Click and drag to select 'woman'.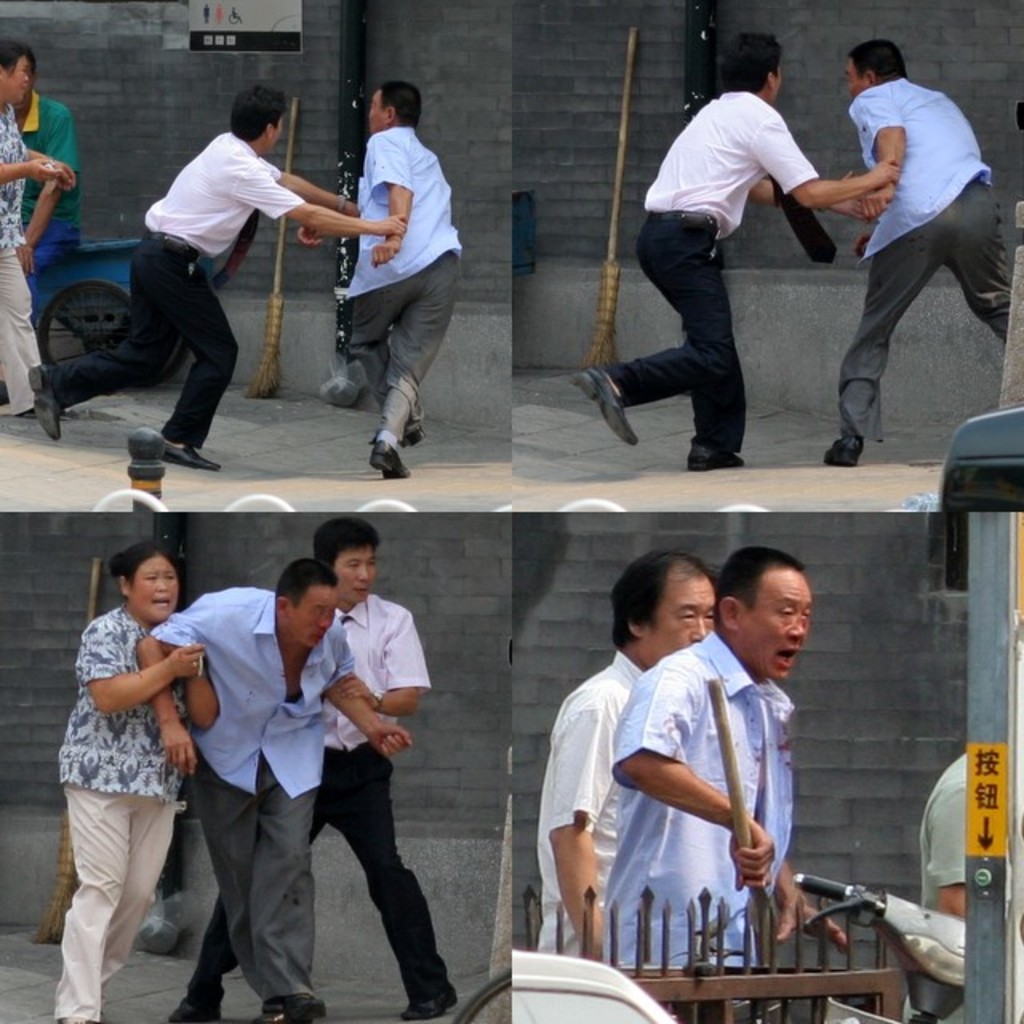
Selection: 67 512 240 990.
